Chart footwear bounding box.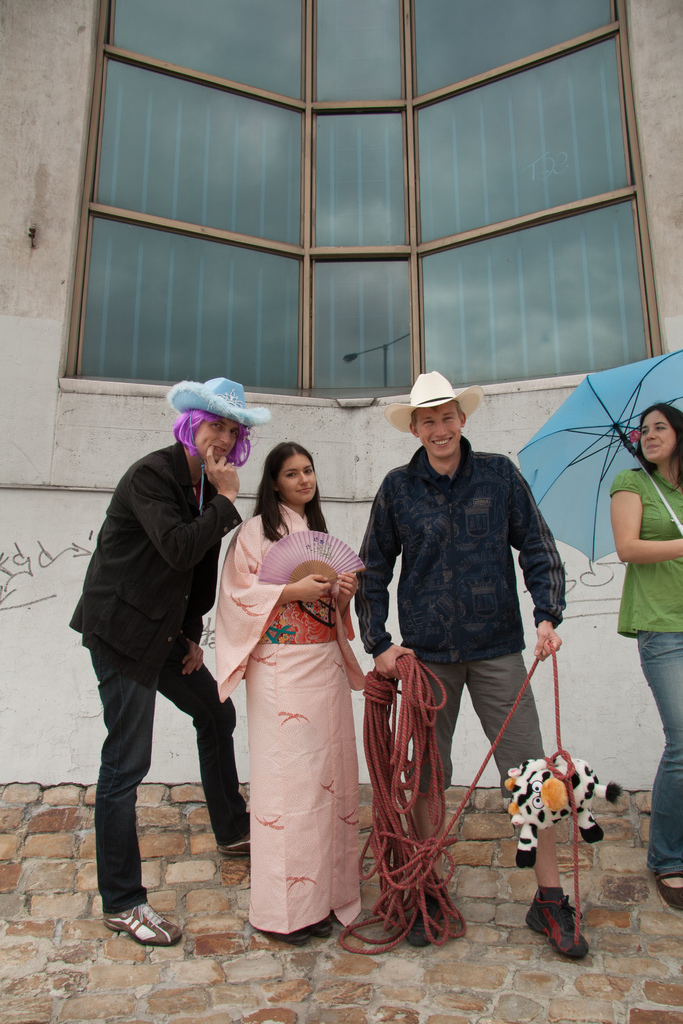
Charted: (647, 867, 682, 912).
